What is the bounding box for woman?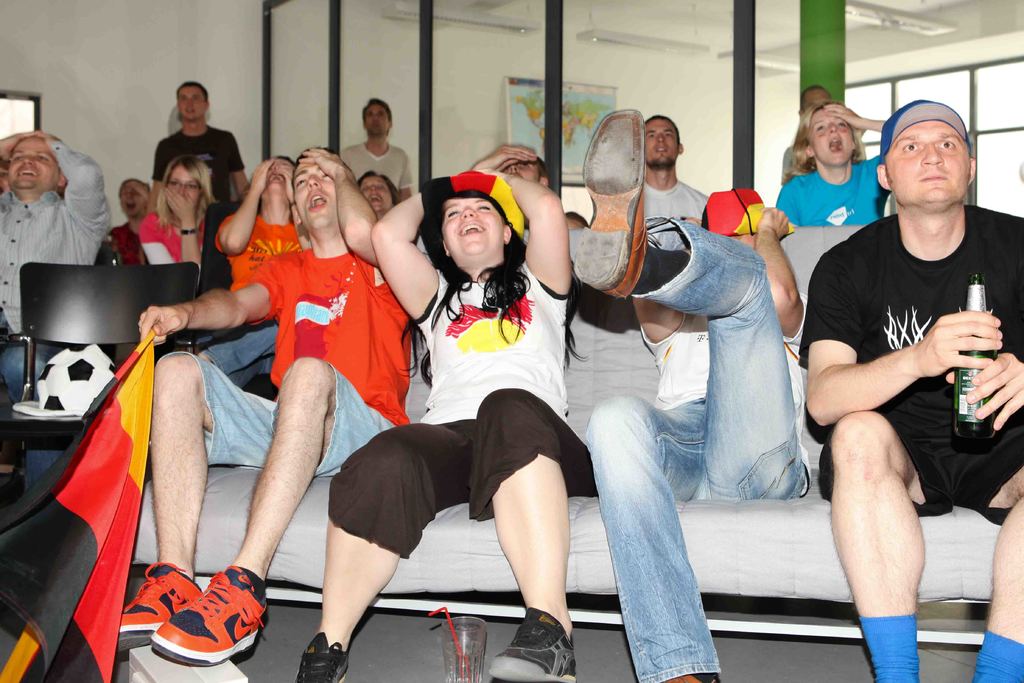
region(374, 163, 595, 649).
